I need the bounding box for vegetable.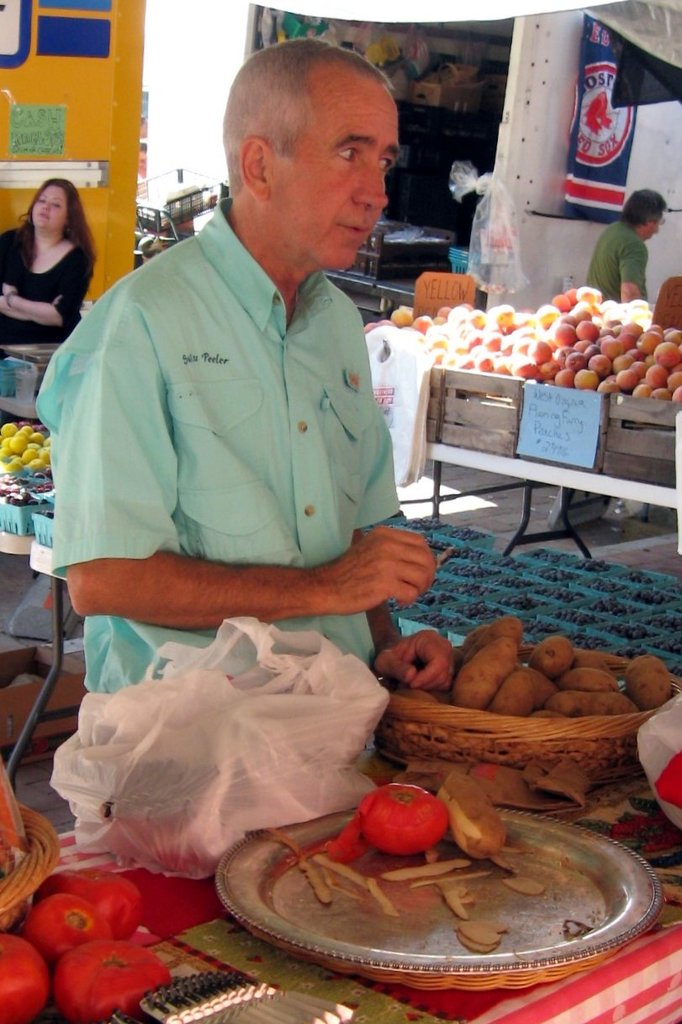
Here it is: <box>13,896,132,959</box>.
